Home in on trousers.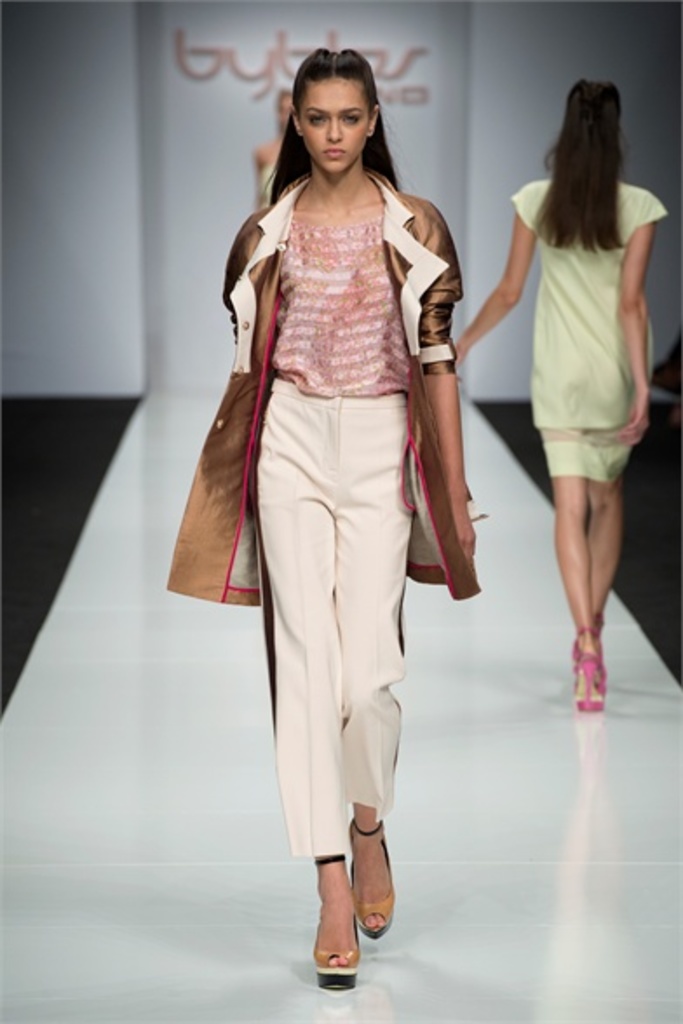
Homed in at 221, 360, 439, 869.
